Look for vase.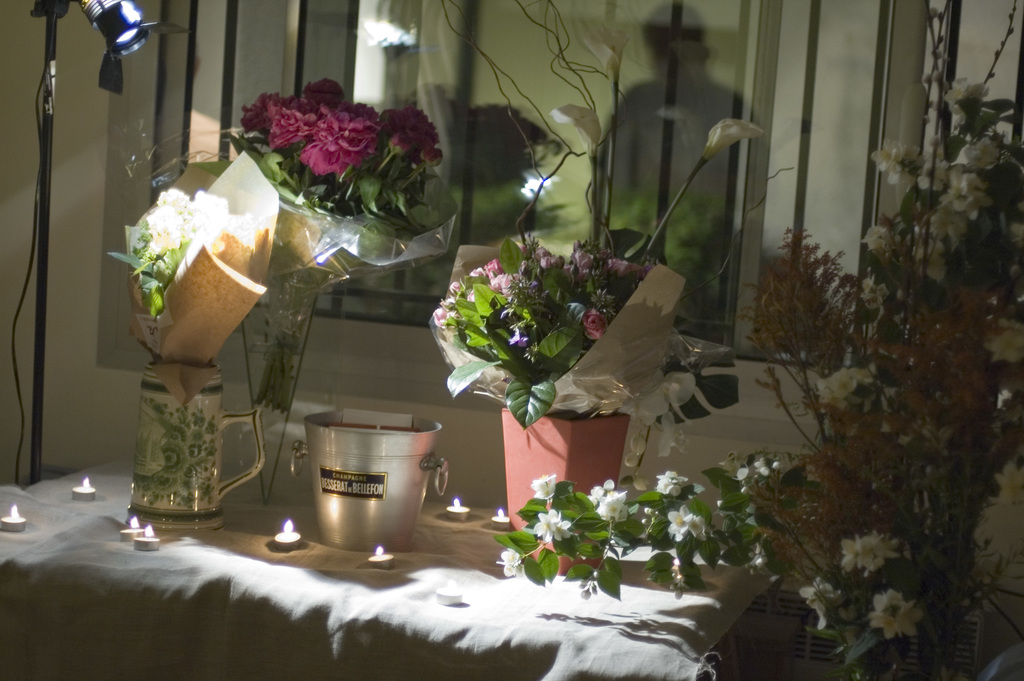
Found: x1=125, y1=359, x2=268, y2=534.
